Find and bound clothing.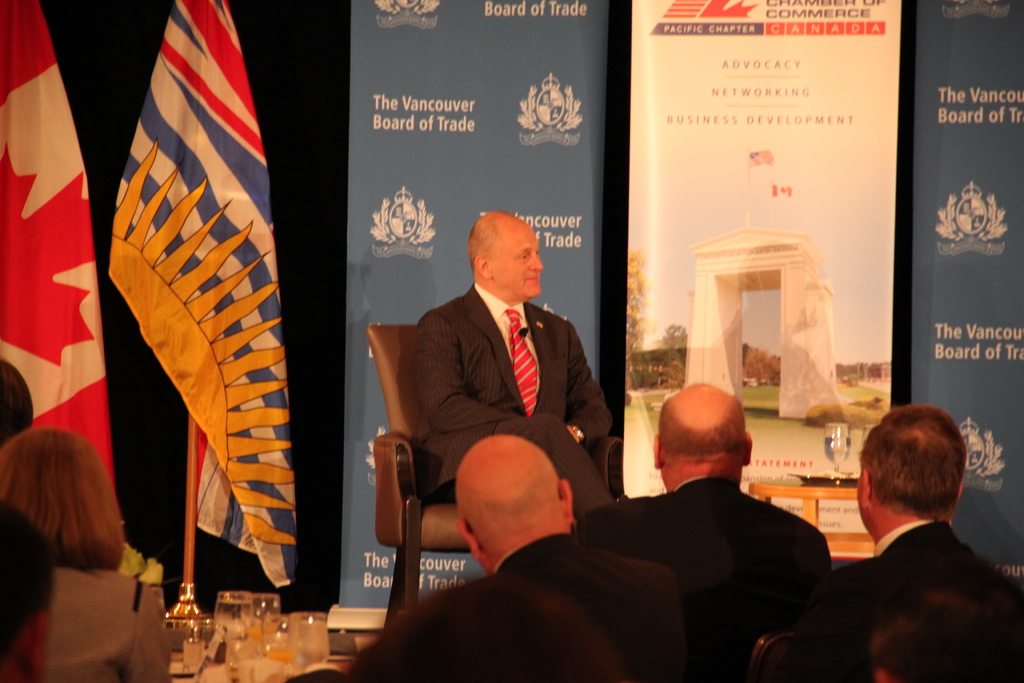
Bound: [left=577, top=471, right=829, bottom=682].
